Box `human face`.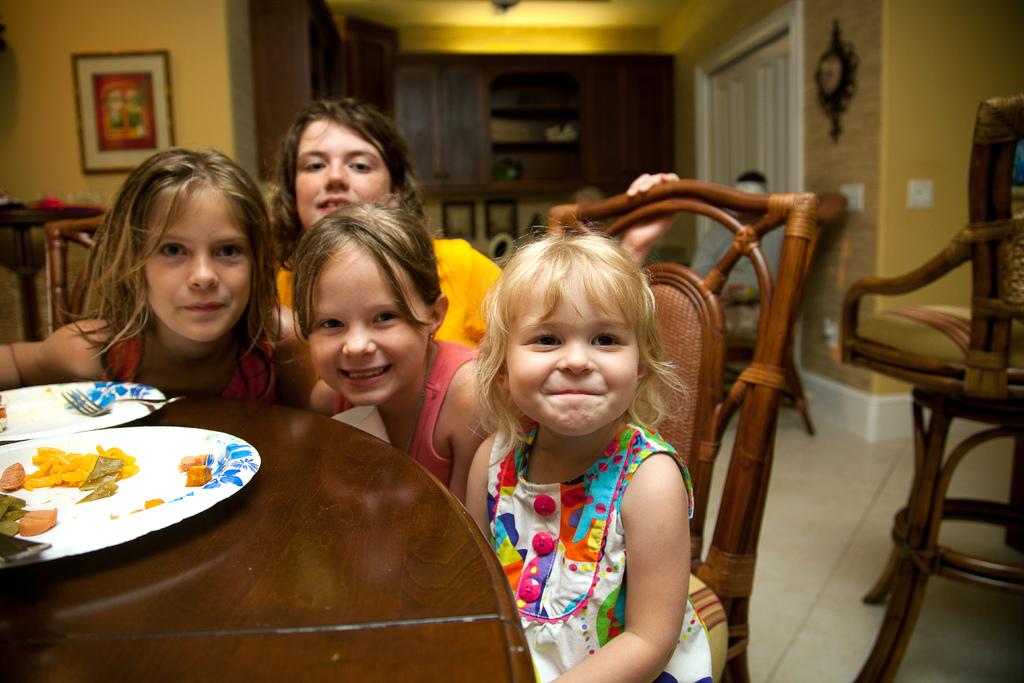
(left=313, top=236, right=425, bottom=409).
